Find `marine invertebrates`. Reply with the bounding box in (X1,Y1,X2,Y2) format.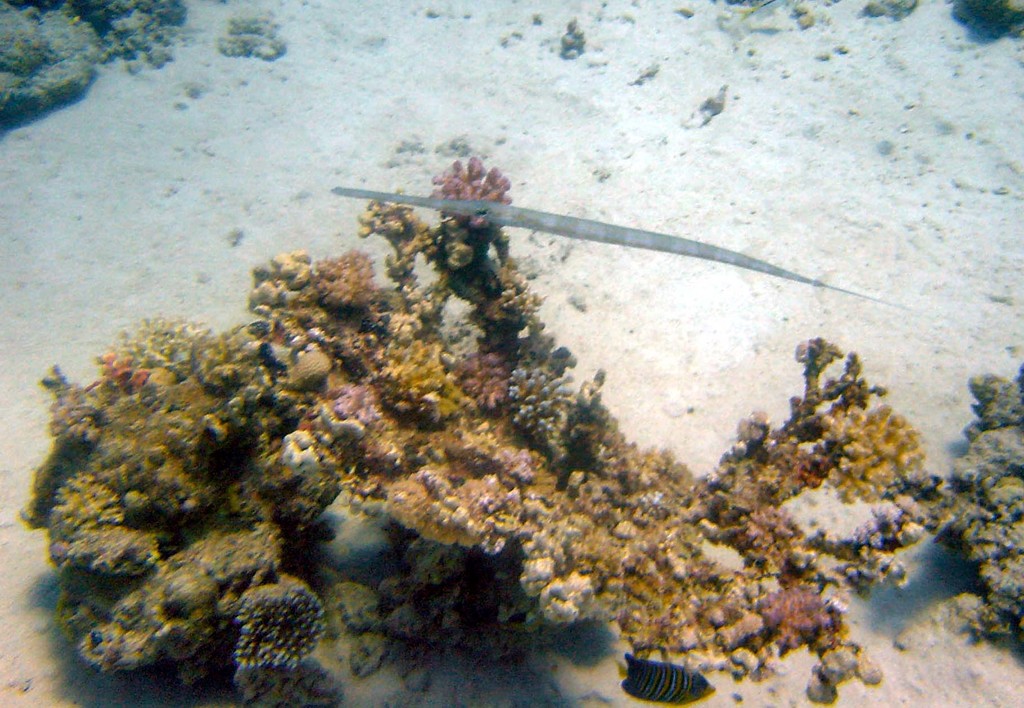
(286,336,355,393).
